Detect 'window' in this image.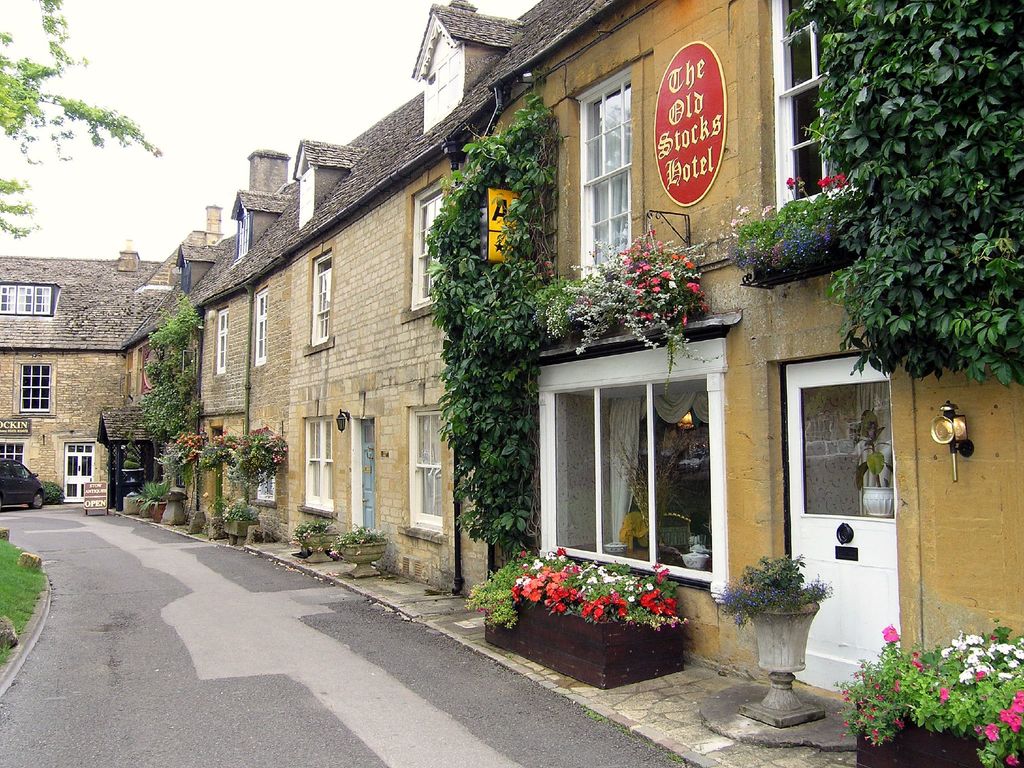
Detection: {"x1": 424, "y1": 35, "x2": 465, "y2": 129}.
